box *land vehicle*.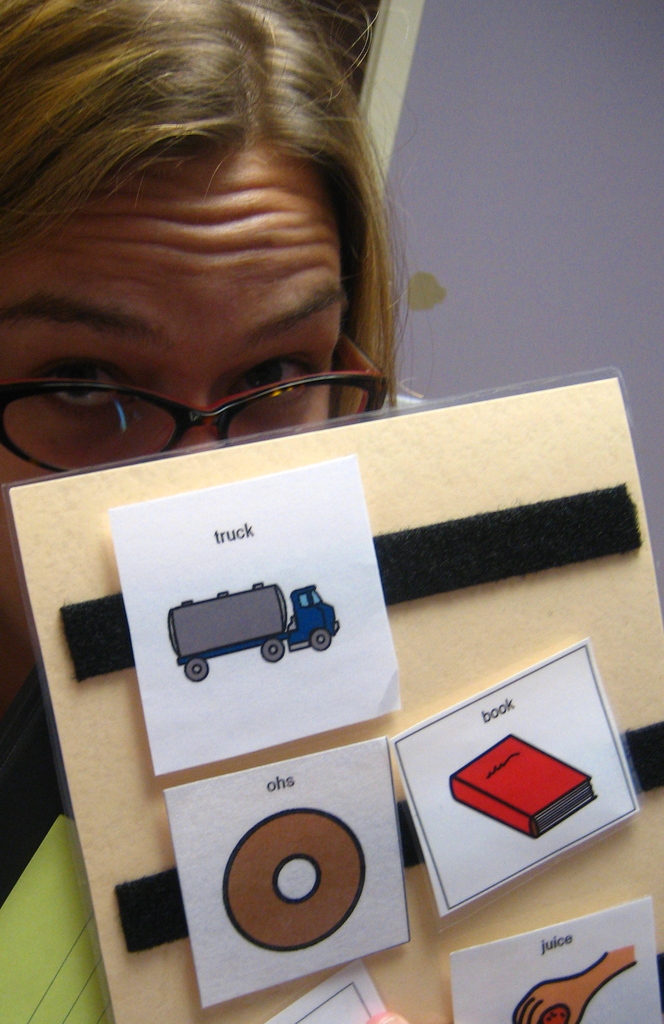
[x1=154, y1=568, x2=351, y2=676].
